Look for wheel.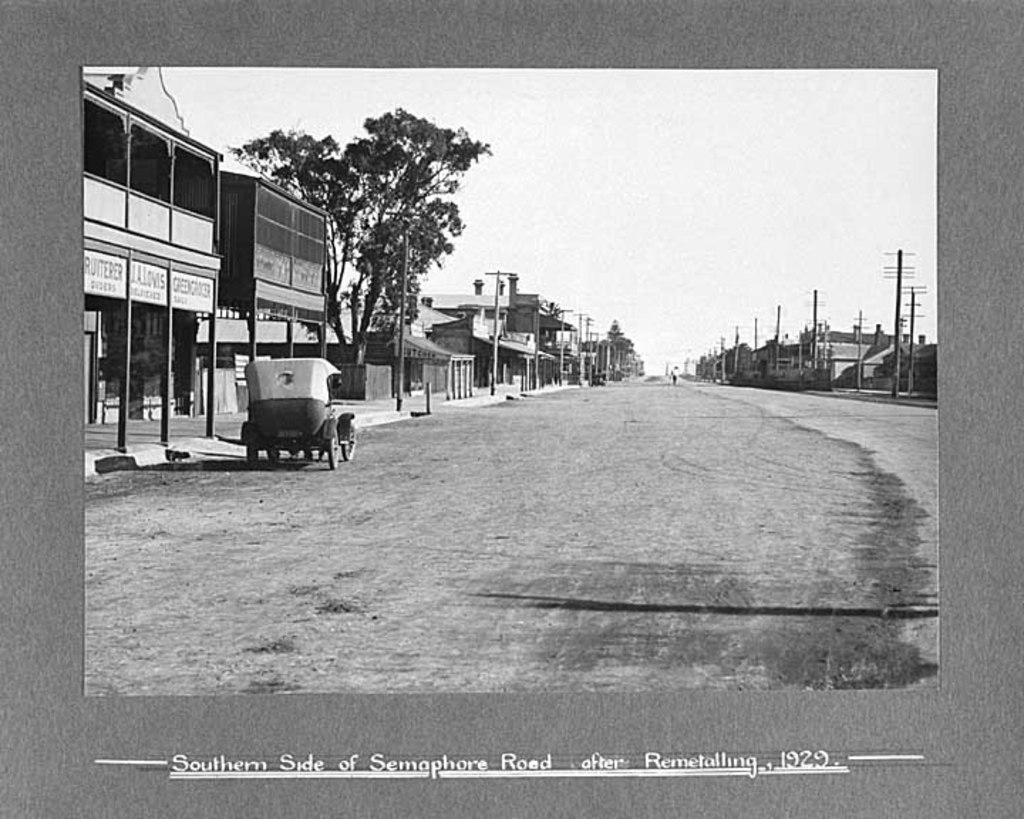
Found: (left=265, top=446, right=277, bottom=464).
